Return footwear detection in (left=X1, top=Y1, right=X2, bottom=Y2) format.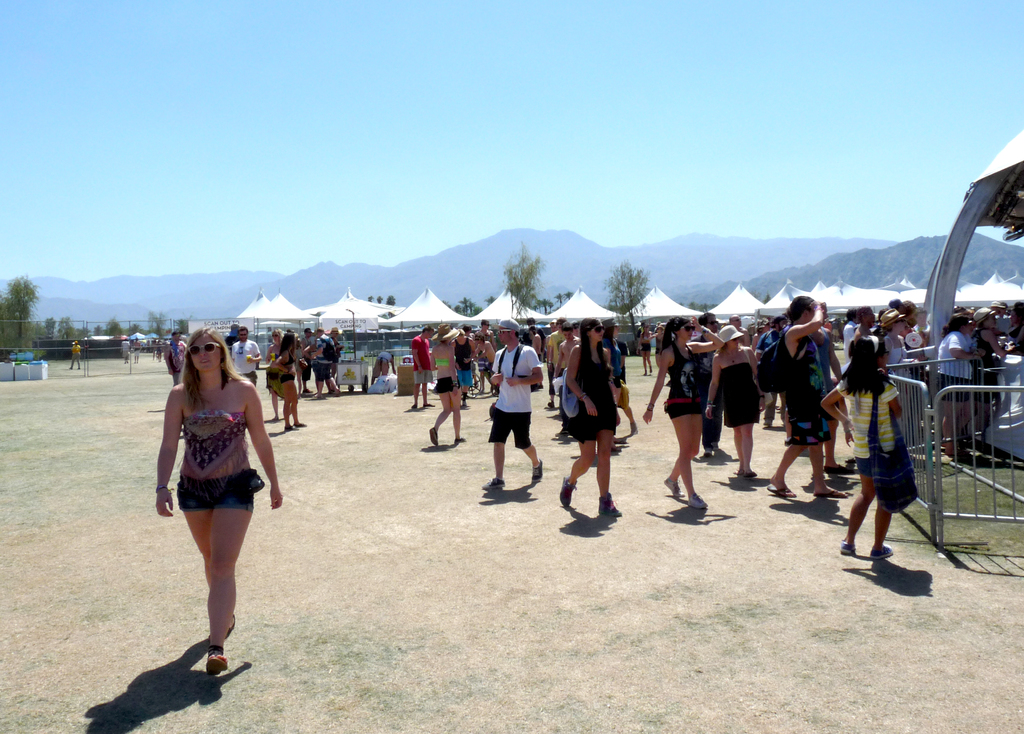
(left=530, top=461, right=541, bottom=482).
